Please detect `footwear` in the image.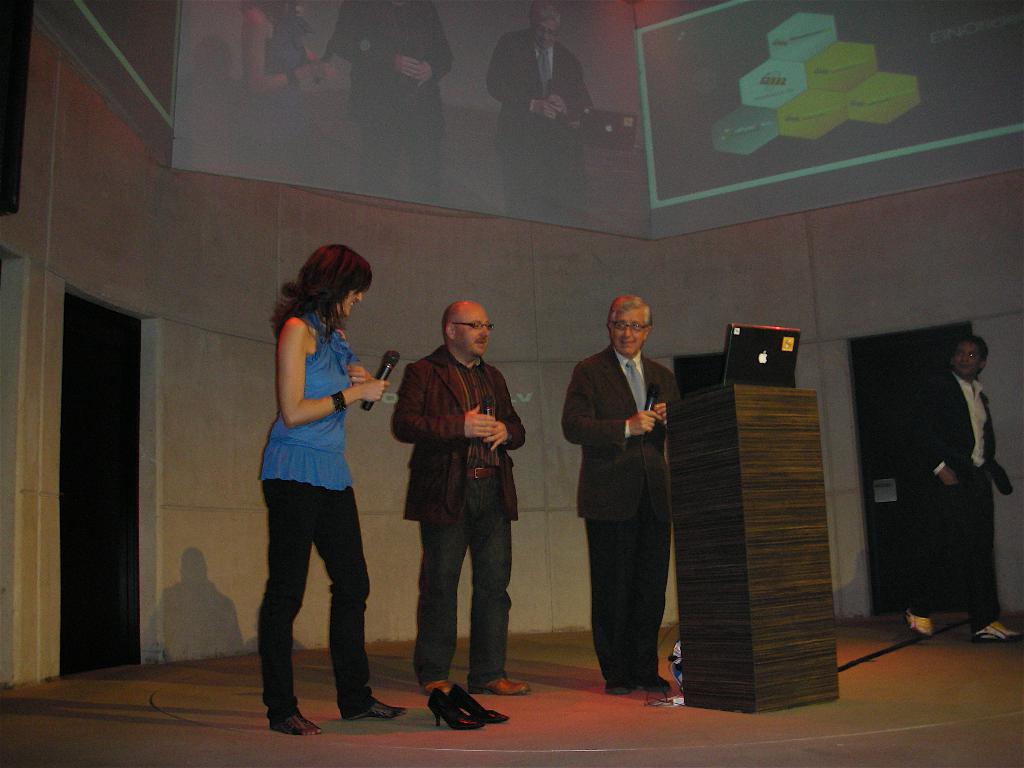
{"x1": 272, "y1": 702, "x2": 325, "y2": 743}.
